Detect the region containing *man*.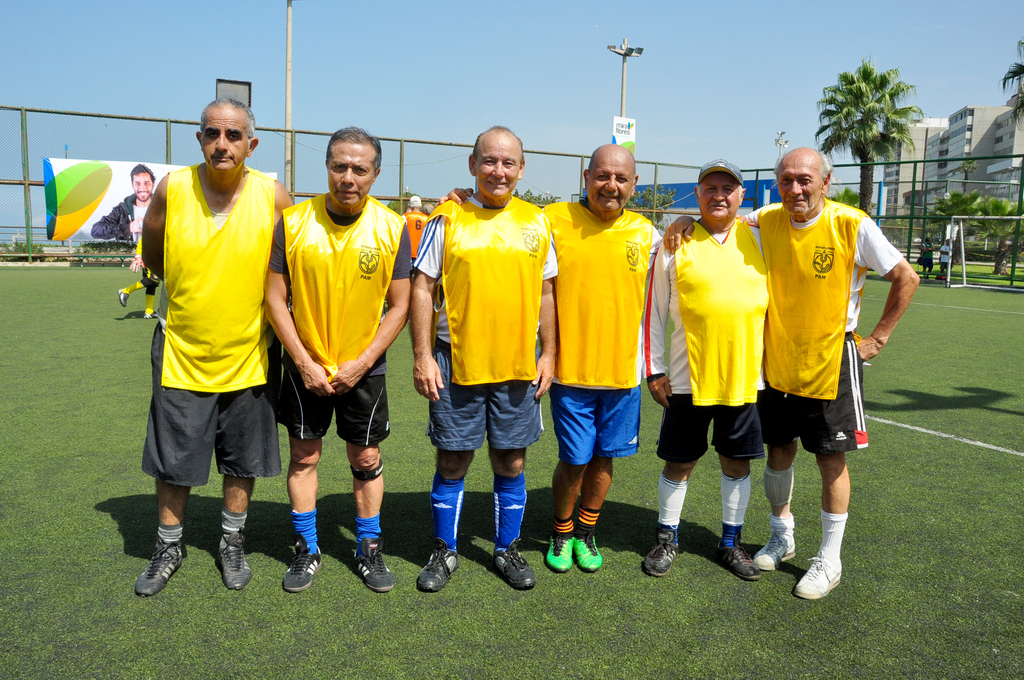
(x1=92, y1=160, x2=157, y2=244).
